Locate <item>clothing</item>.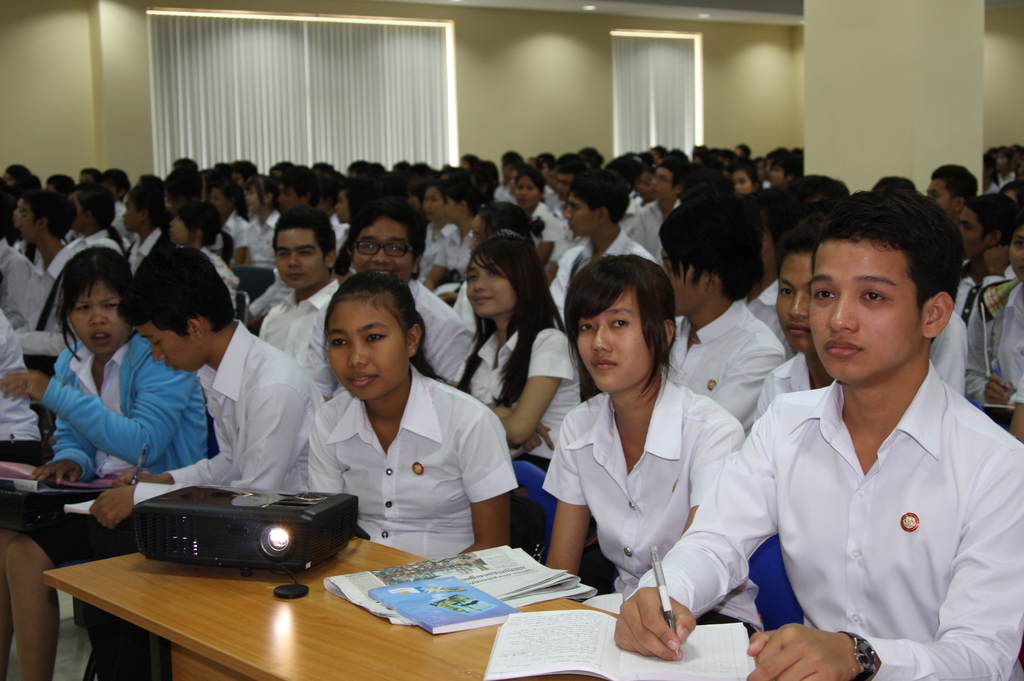
Bounding box: left=667, top=294, right=777, bottom=414.
